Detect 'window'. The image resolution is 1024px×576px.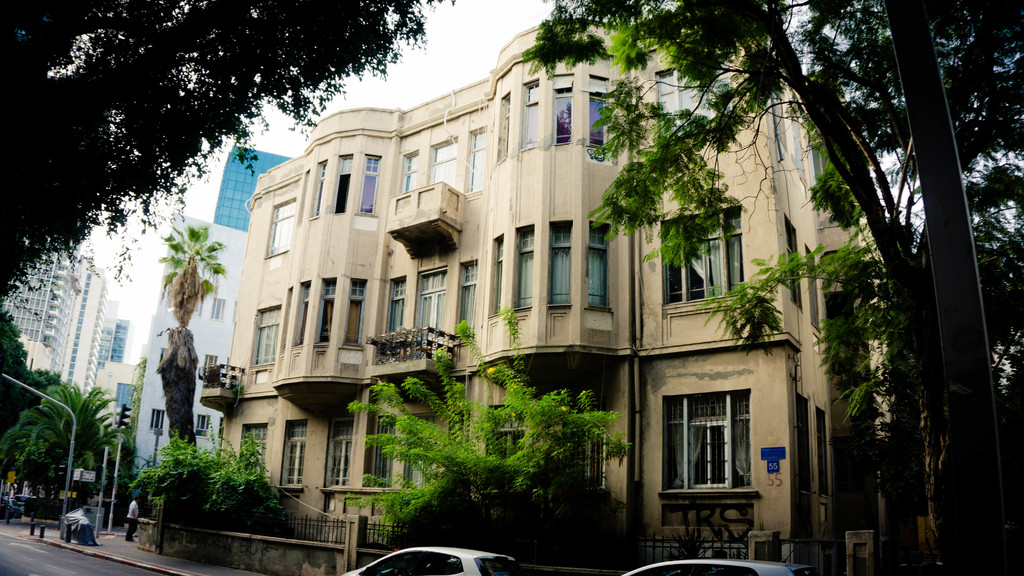
locate(525, 96, 541, 151).
